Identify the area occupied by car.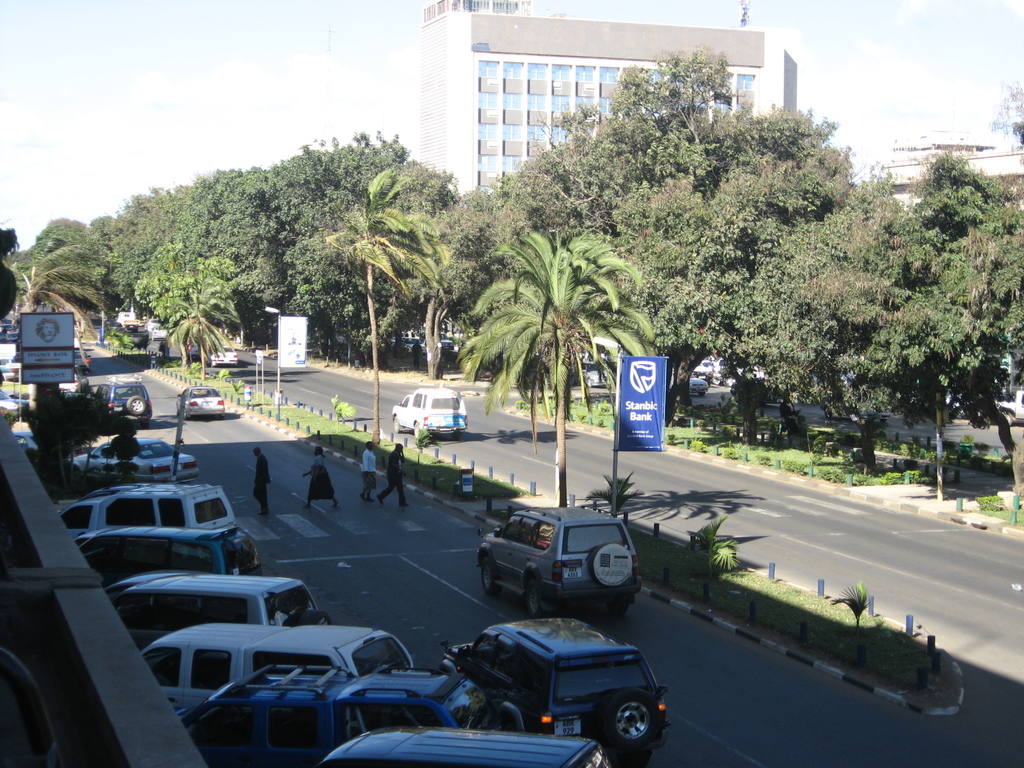
Area: region(147, 623, 420, 715).
